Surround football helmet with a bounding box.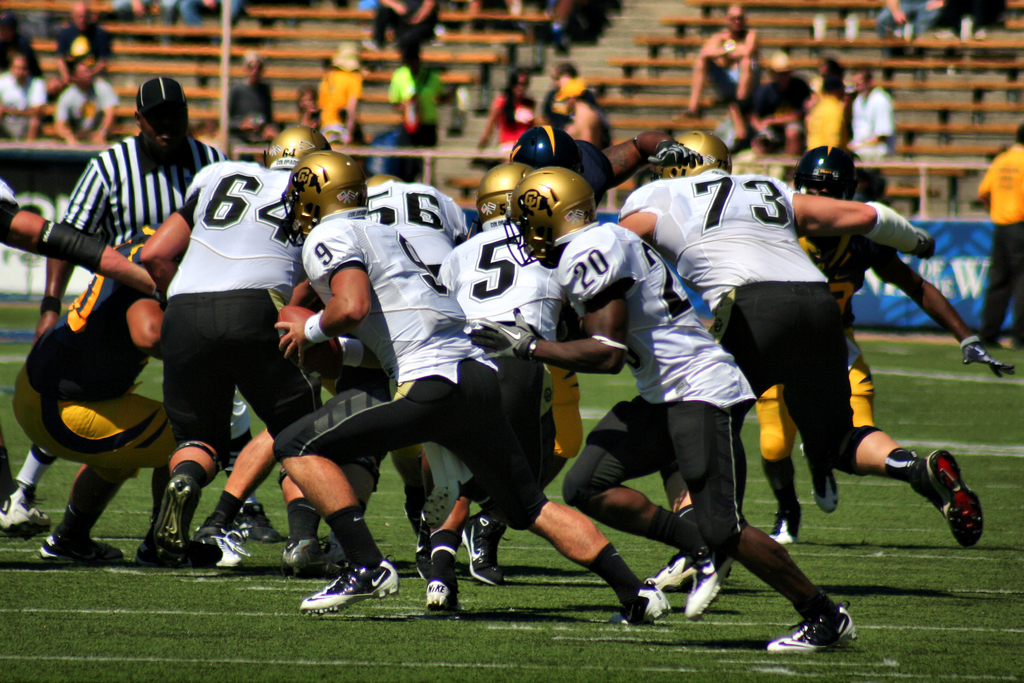
[649, 133, 735, 183].
